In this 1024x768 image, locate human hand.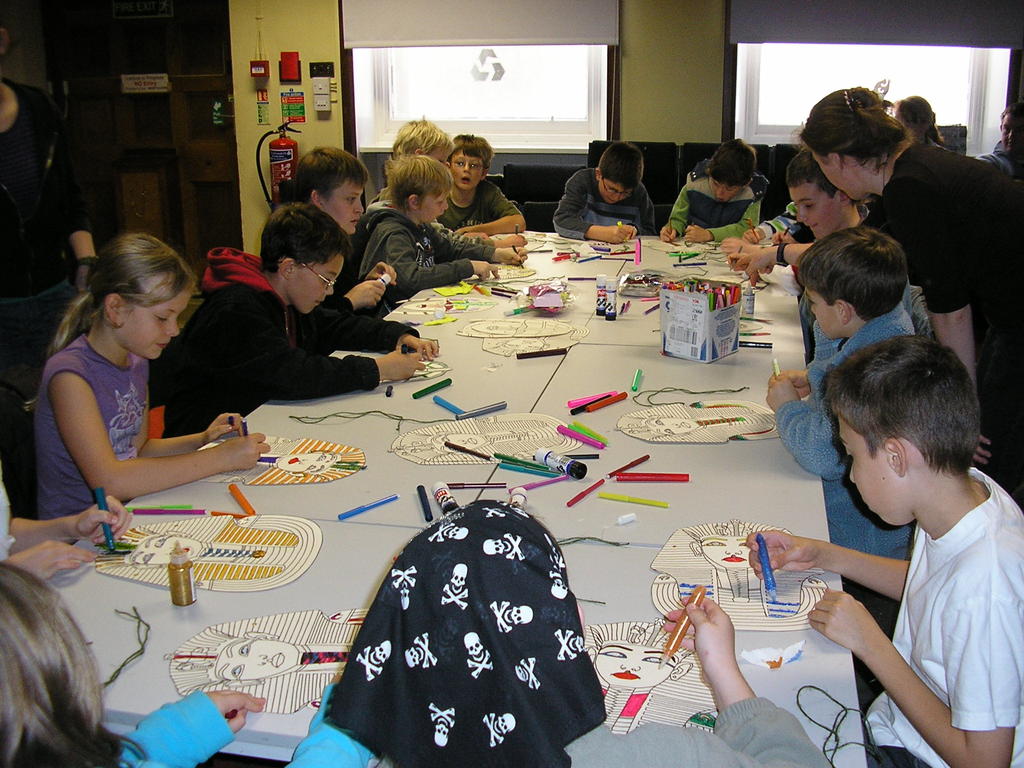
Bounding box: detection(397, 333, 440, 363).
